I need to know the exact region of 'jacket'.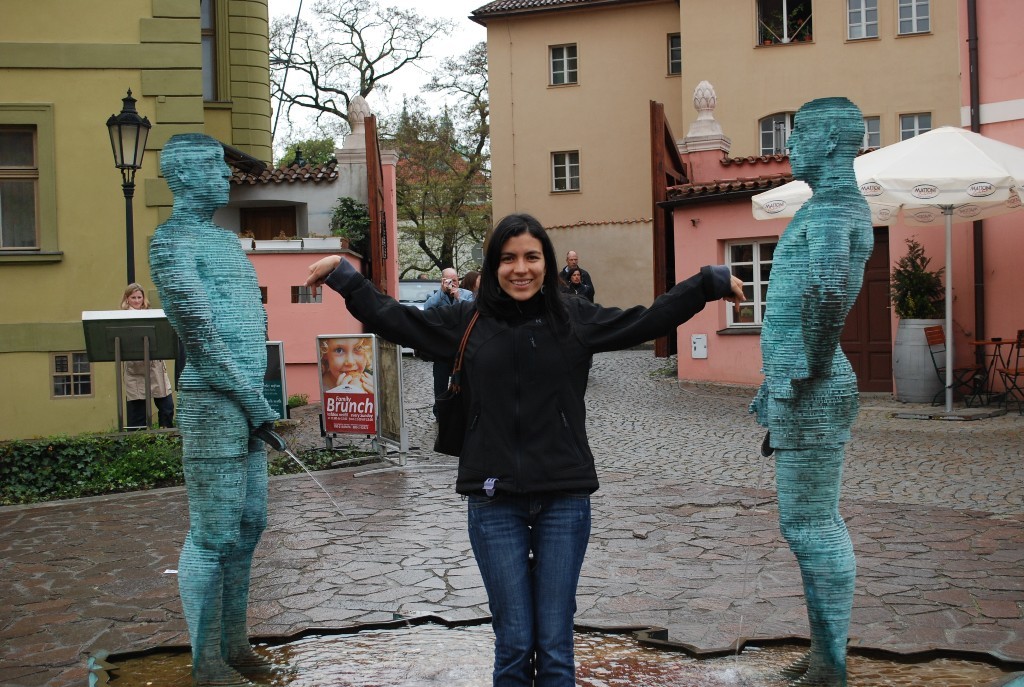
Region: l=309, t=223, r=652, b=495.
